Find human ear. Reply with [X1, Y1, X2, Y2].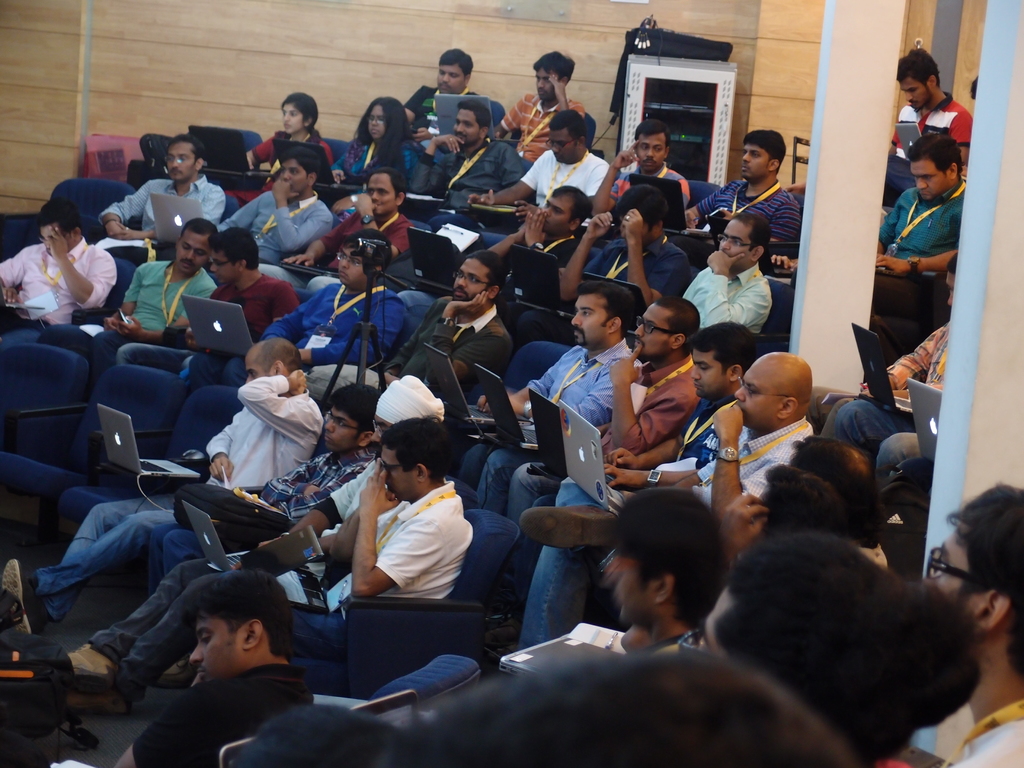
[780, 396, 796, 420].
